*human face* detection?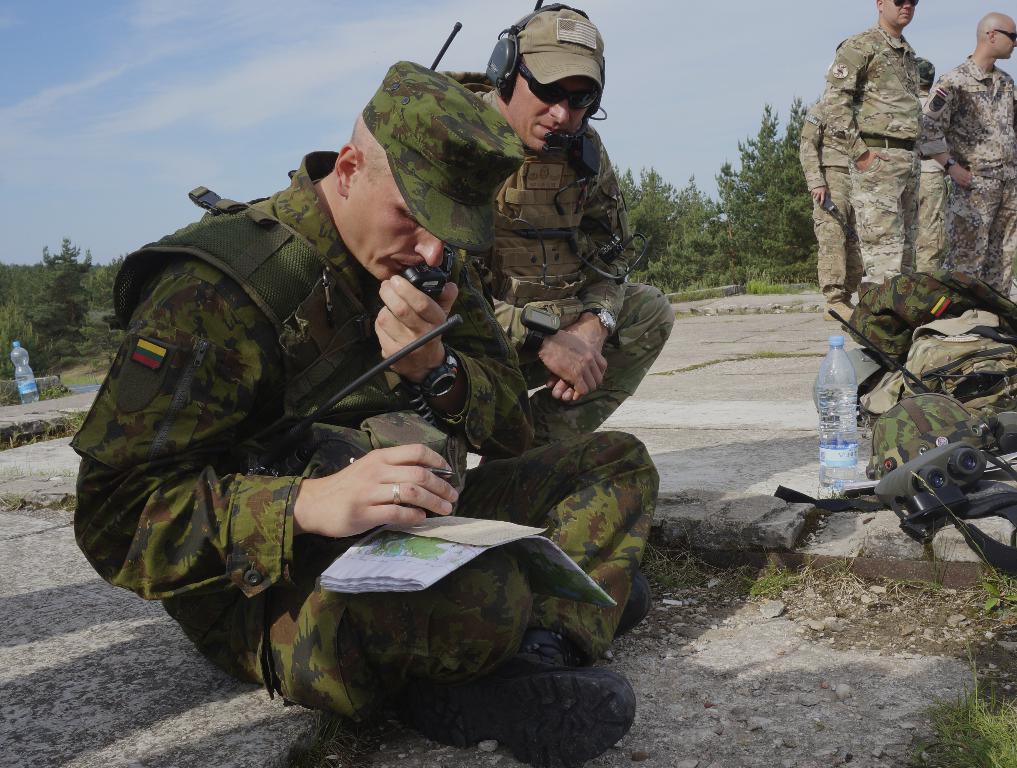
left=344, top=186, right=449, bottom=283
